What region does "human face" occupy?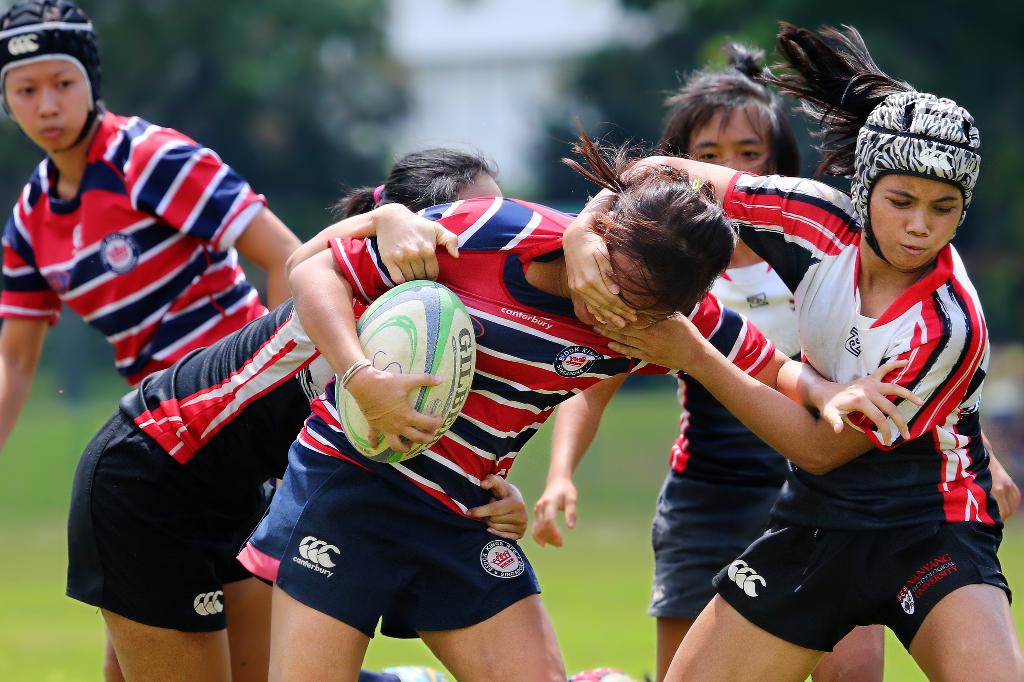
{"x1": 572, "y1": 246, "x2": 671, "y2": 329}.
